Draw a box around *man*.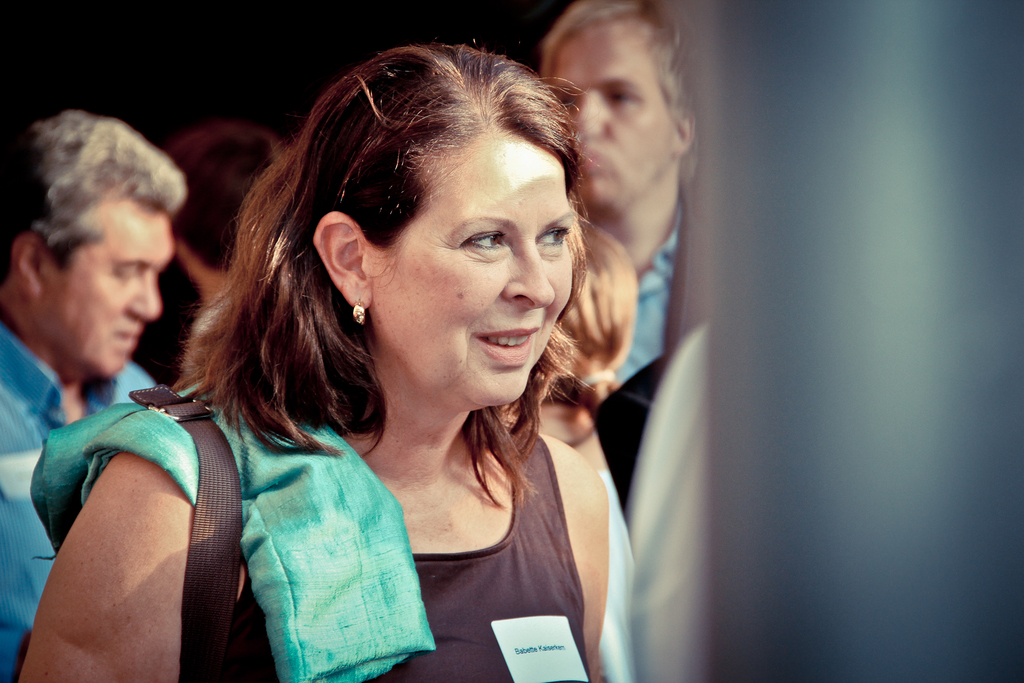
<box>0,123,239,581</box>.
